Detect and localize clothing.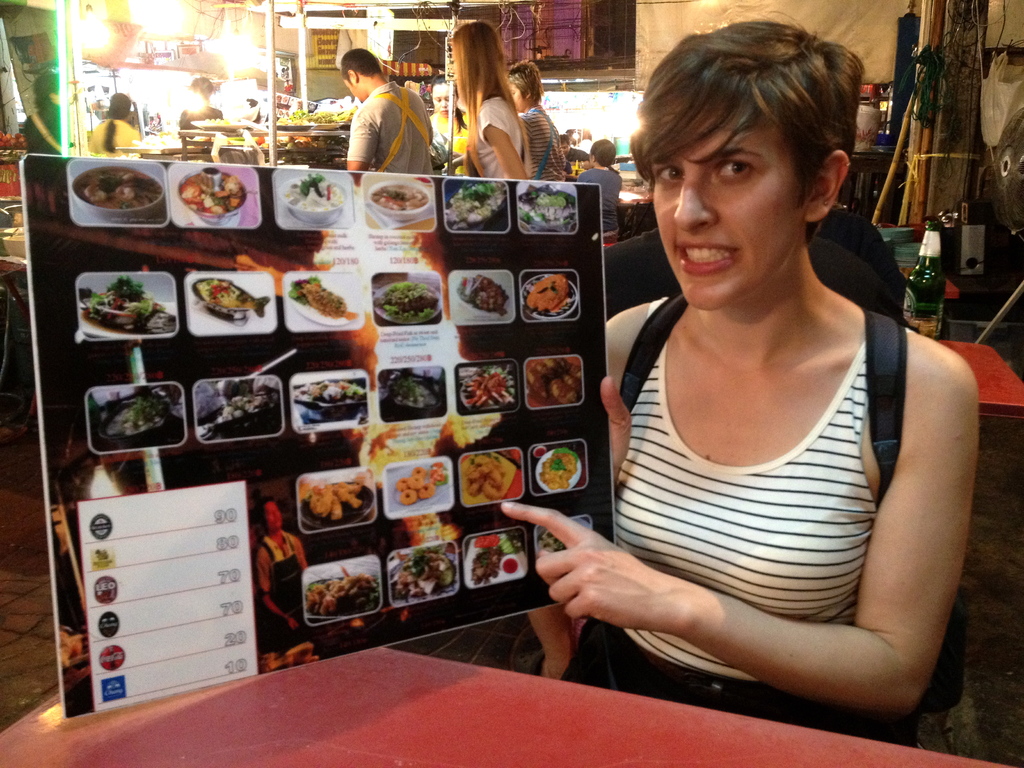
Localized at (x1=526, y1=108, x2=575, y2=178).
